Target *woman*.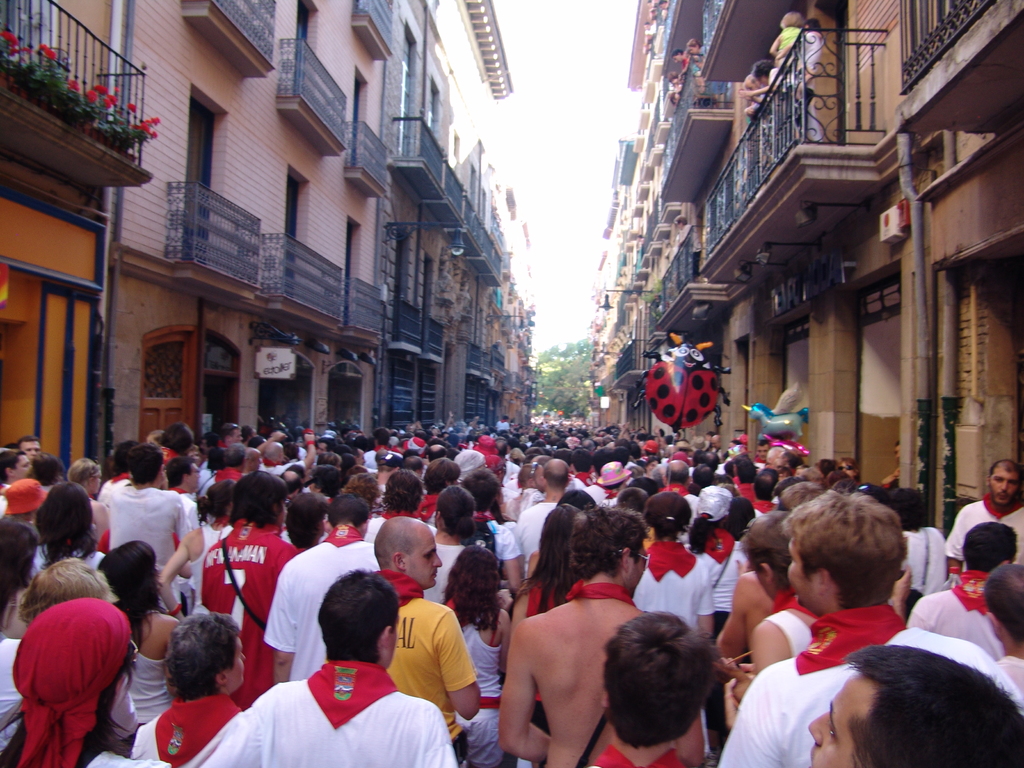
Target region: detection(775, 19, 824, 144).
